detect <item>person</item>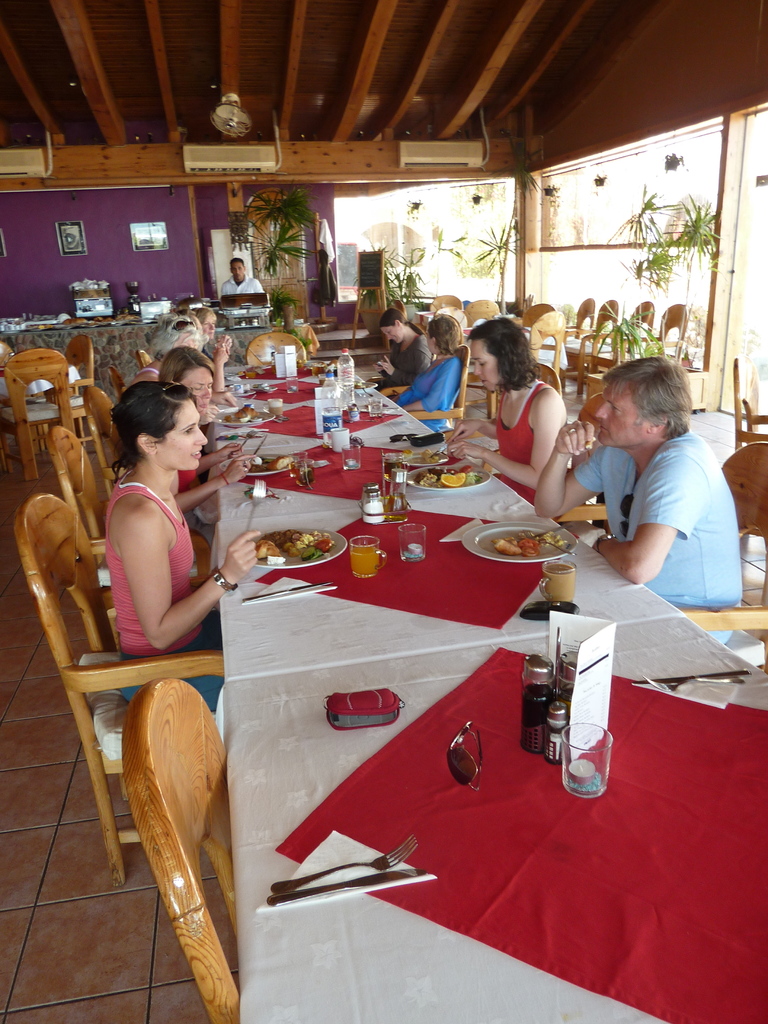
select_region(373, 309, 431, 405)
